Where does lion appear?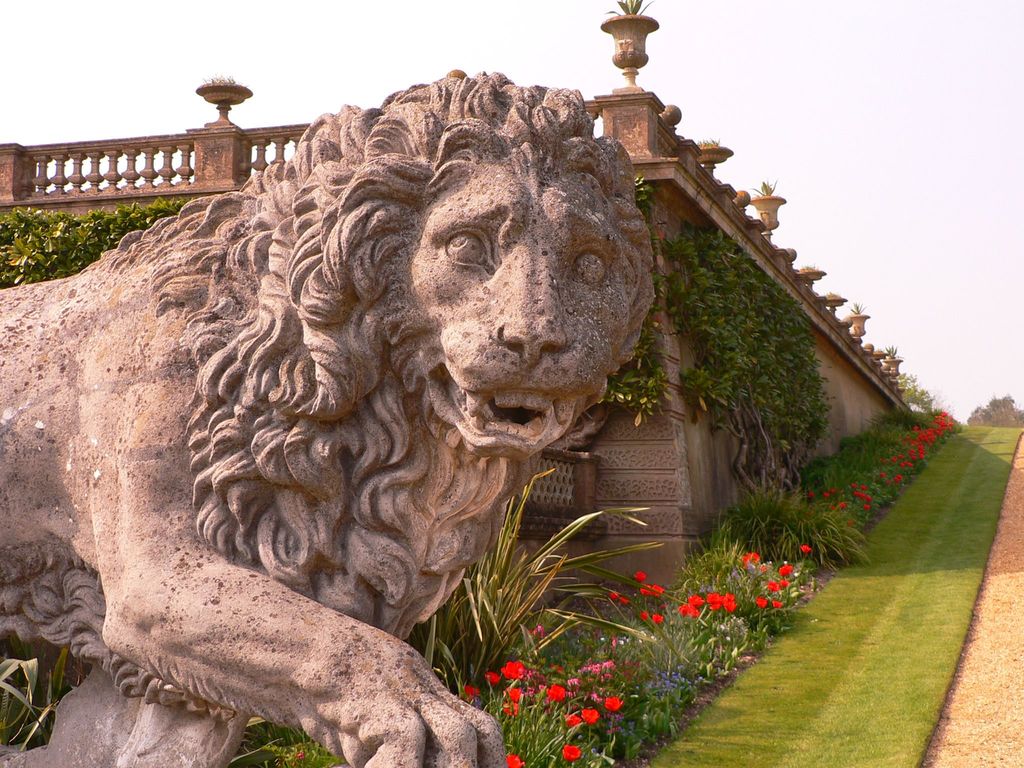
Appears at bbox=(0, 68, 655, 767).
